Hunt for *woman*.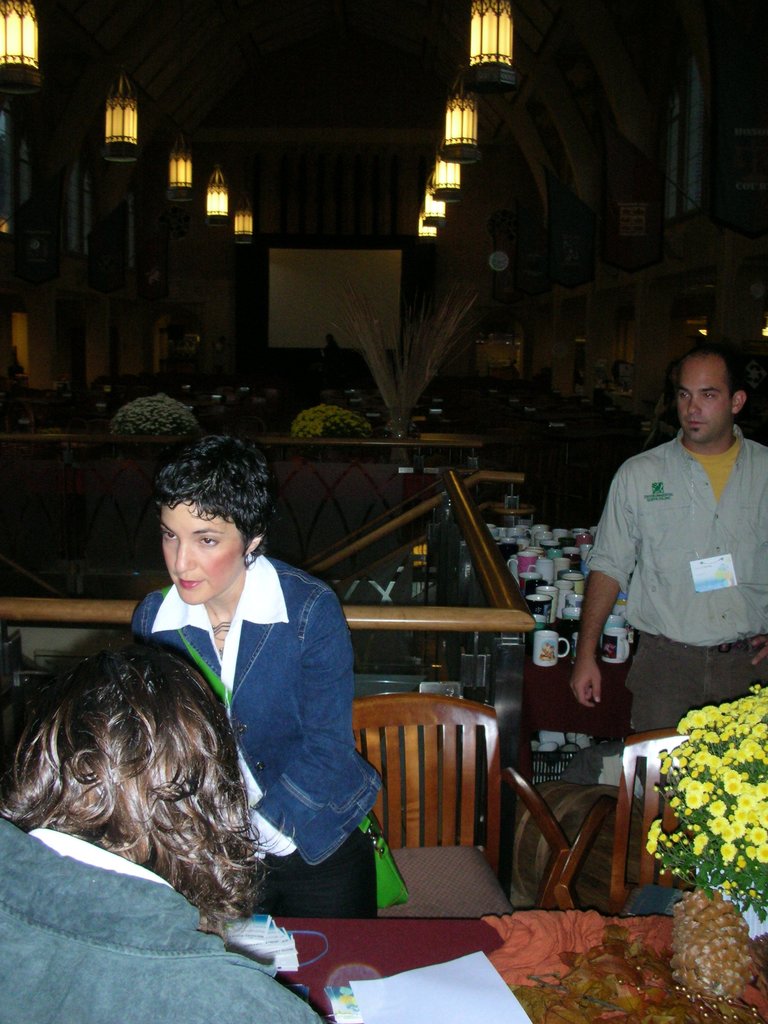
Hunted down at [x1=131, y1=421, x2=390, y2=870].
